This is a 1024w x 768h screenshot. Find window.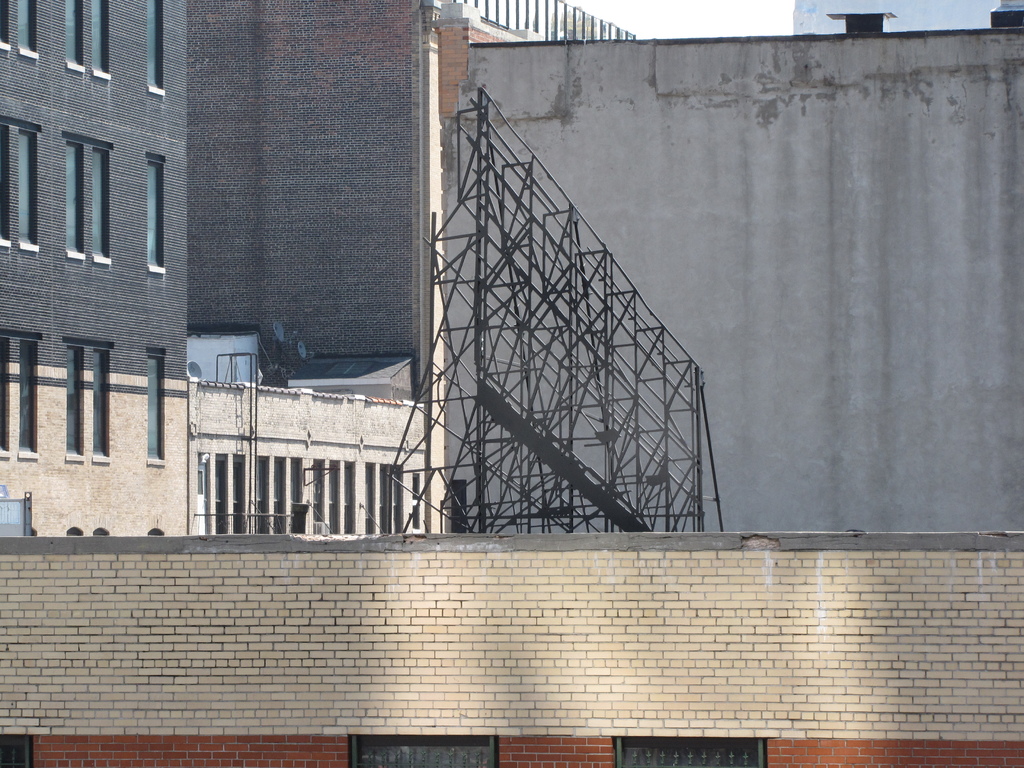
Bounding box: (18, 0, 39, 60).
